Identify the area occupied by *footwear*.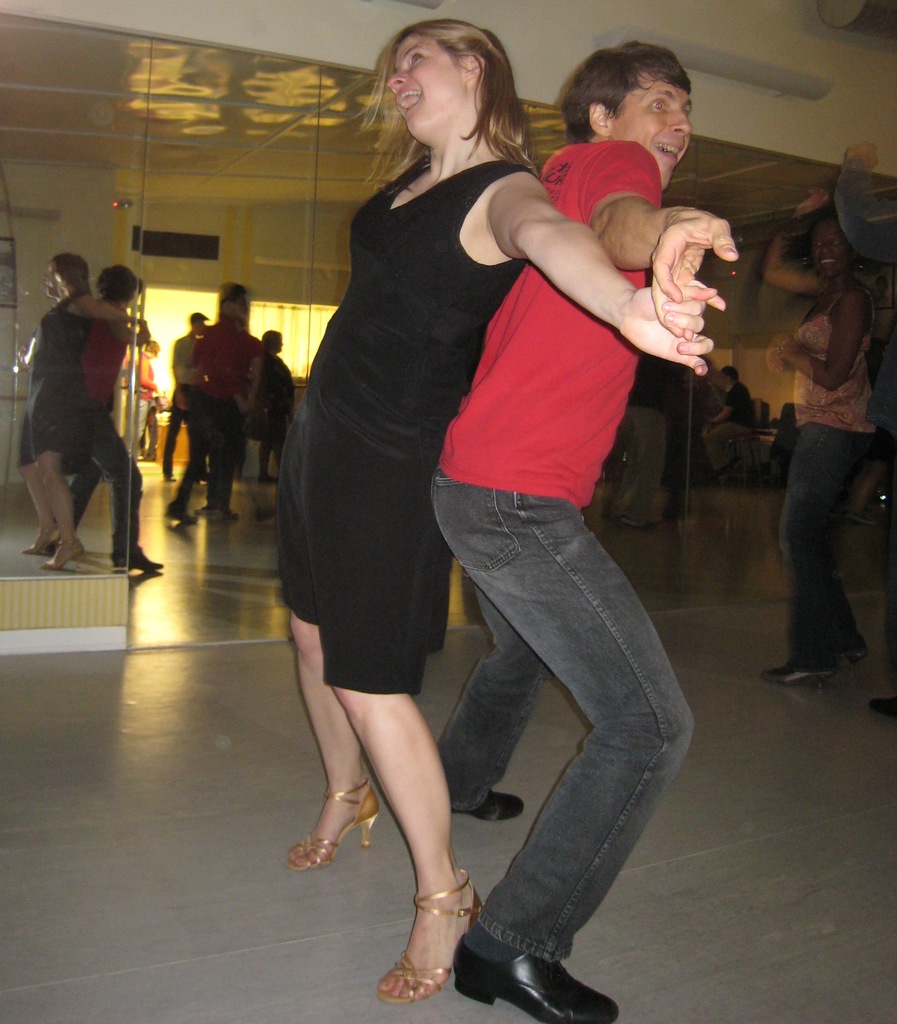
Area: 844:648:868:662.
